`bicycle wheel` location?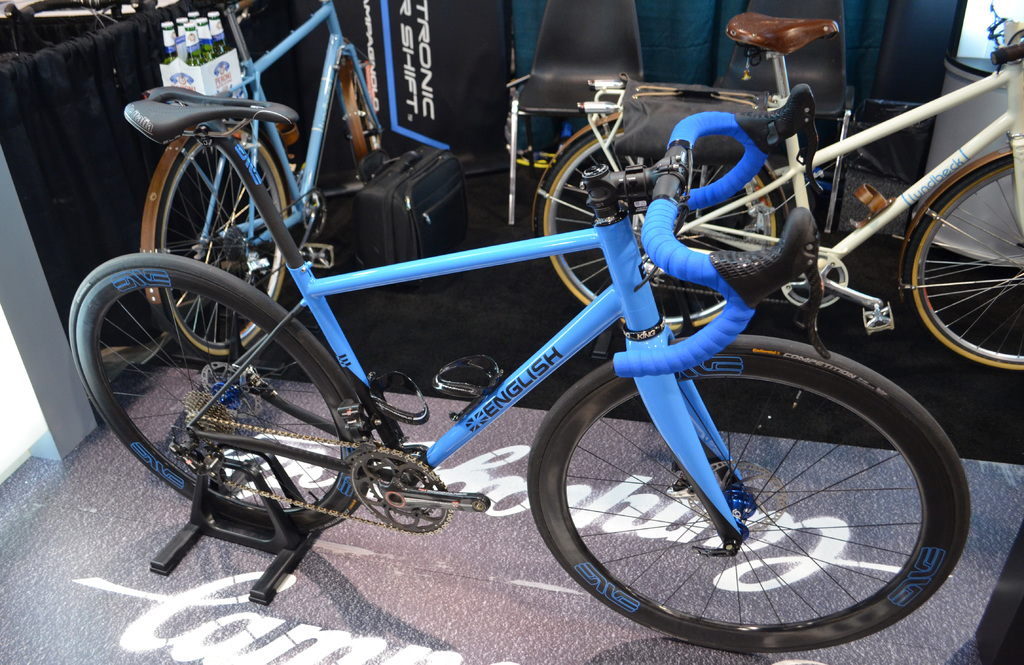
BBox(70, 248, 368, 537)
